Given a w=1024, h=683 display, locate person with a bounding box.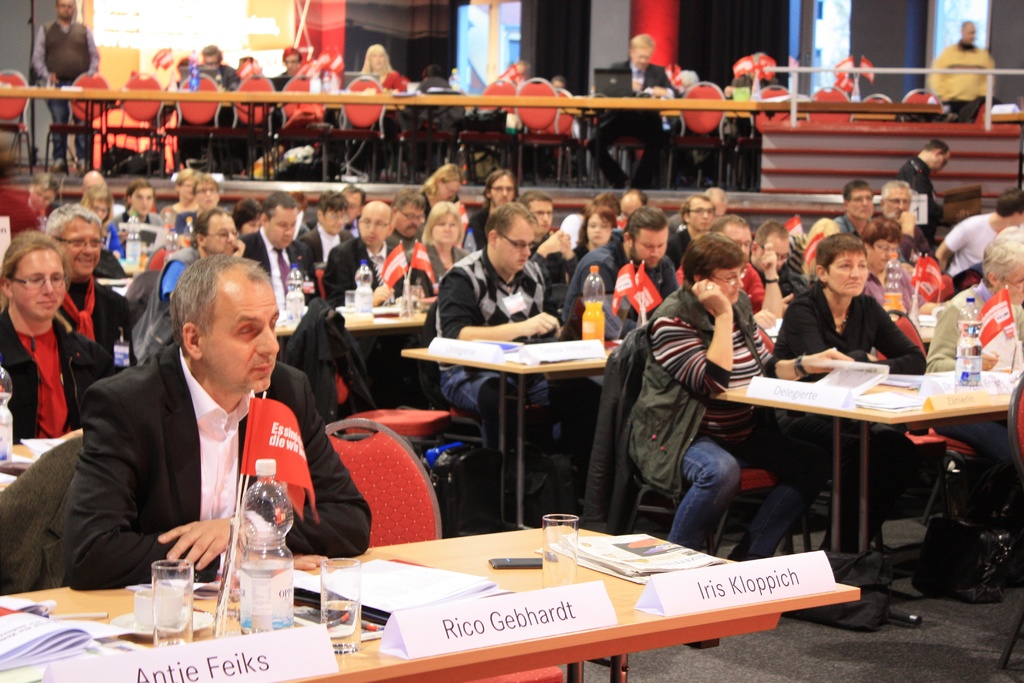
Located: l=28, t=0, r=101, b=169.
